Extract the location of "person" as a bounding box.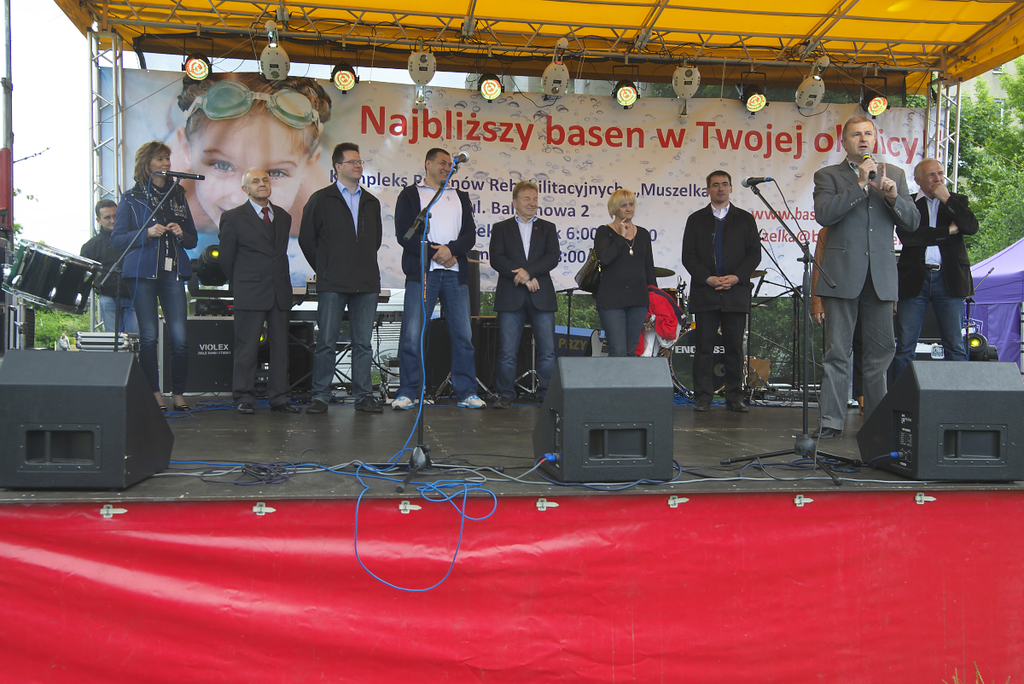
681, 165, 766, 412.
